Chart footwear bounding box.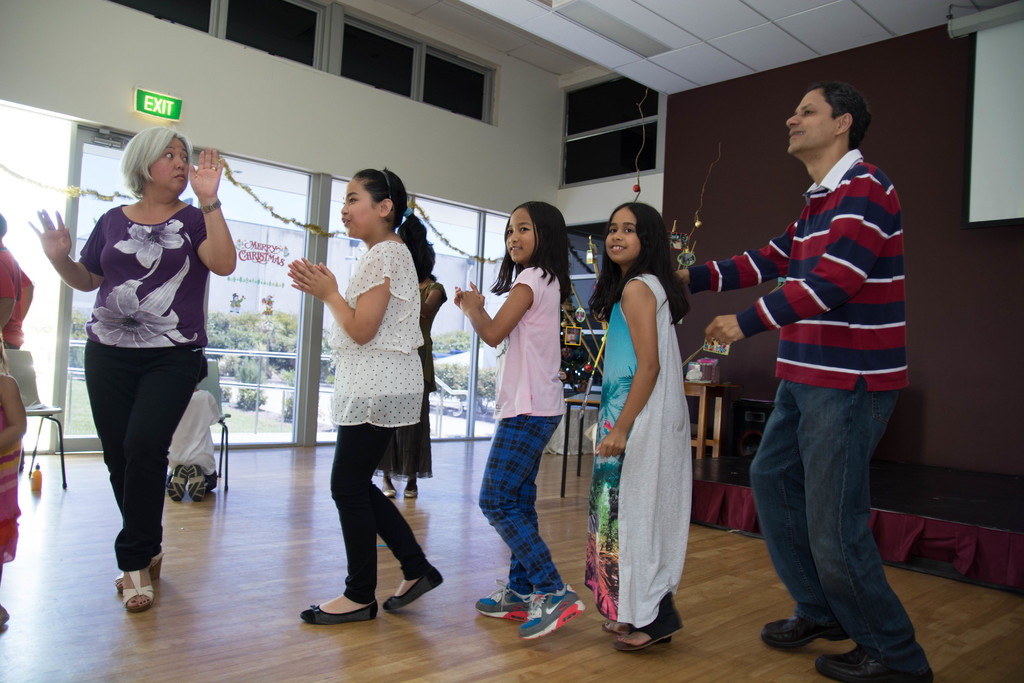
Charted: {"x1": 187, "y1": 465, "x2": 214, "y2": 499}.
